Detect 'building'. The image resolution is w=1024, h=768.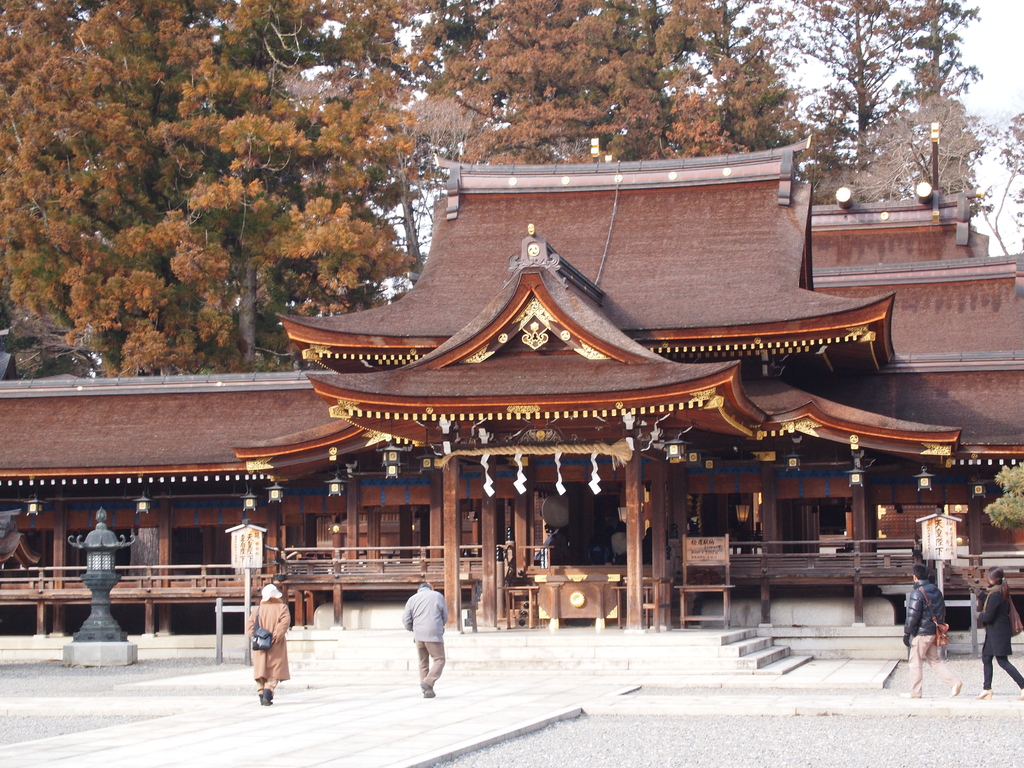
[0, 157, 1023, 634].
